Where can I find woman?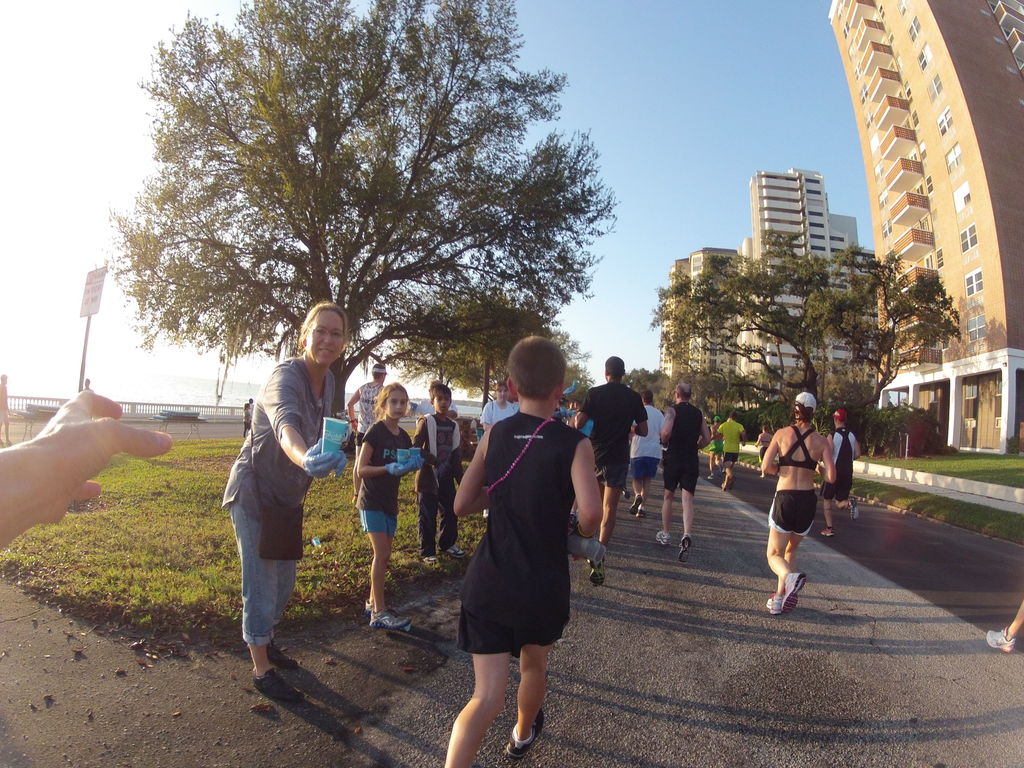
You can find it at (x1=221, y1=303, x2=348, y2=706).
